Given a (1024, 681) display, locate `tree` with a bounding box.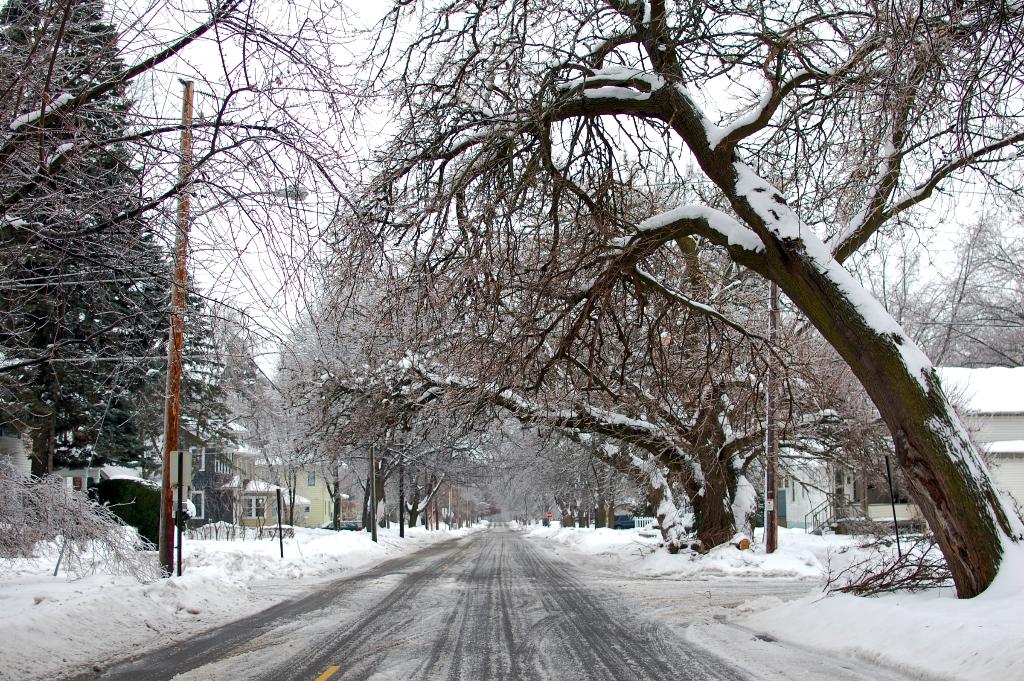
Located: 84 246 205 448.
